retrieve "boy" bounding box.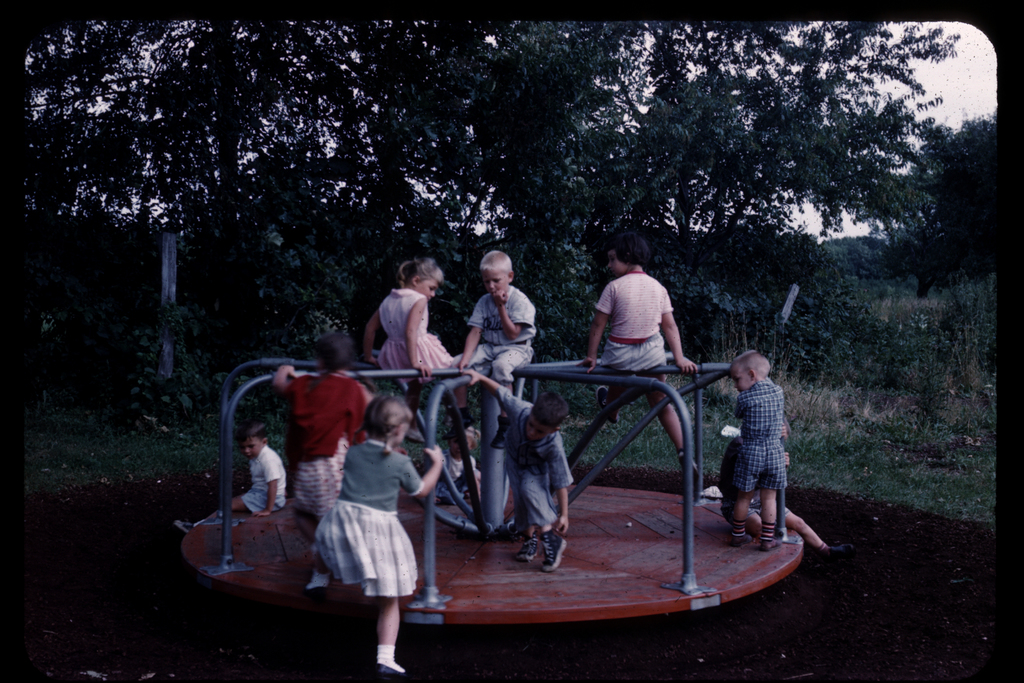
Bounding box: 273/331/373/544.
